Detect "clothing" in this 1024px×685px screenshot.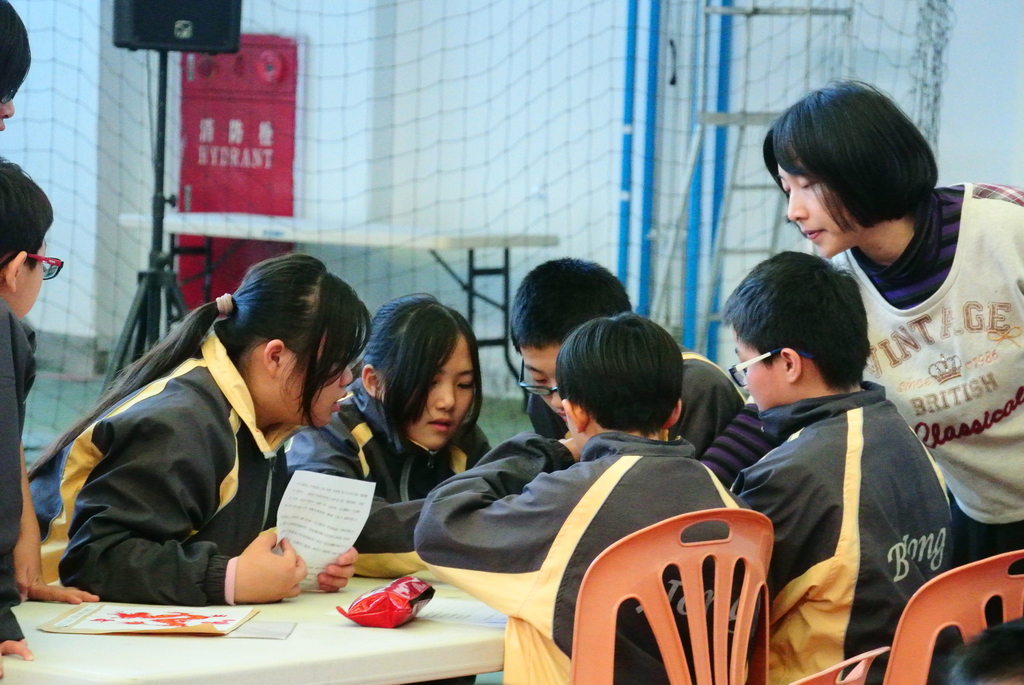
Detection: pyautogui.locateOnScreen(523, 348, 745, 459).
